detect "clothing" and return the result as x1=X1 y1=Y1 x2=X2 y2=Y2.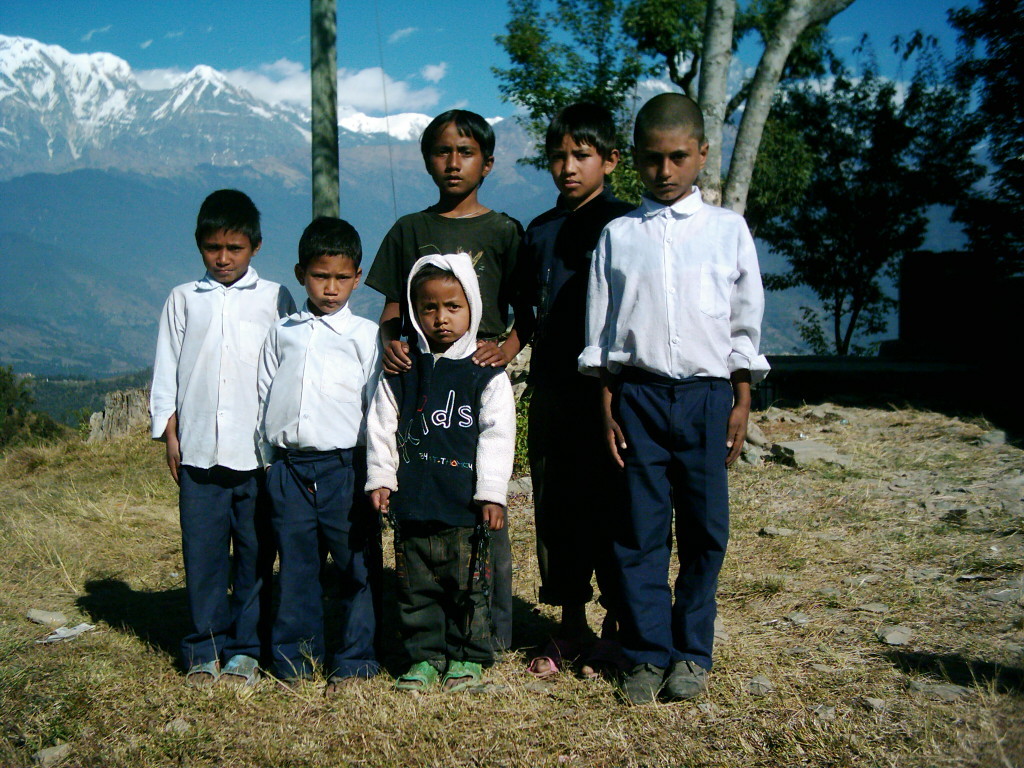
x1=566 y1=117 x2=761 y2=700.
